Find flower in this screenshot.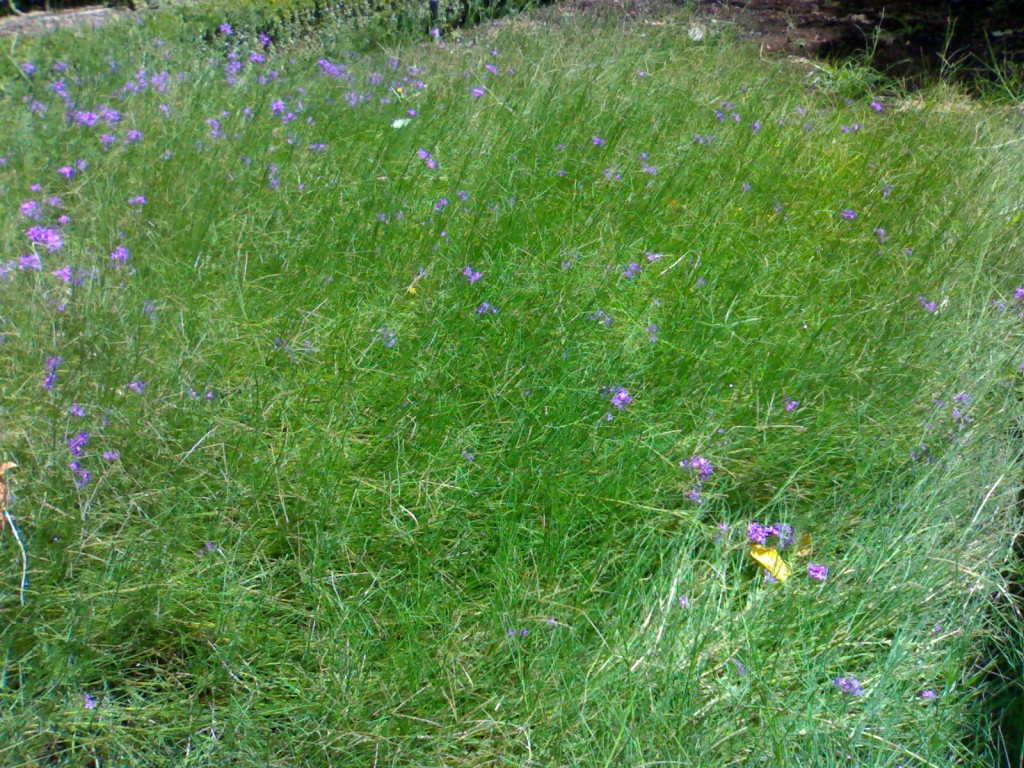
The bounding box for flower is (949, 405, 971, 420).
